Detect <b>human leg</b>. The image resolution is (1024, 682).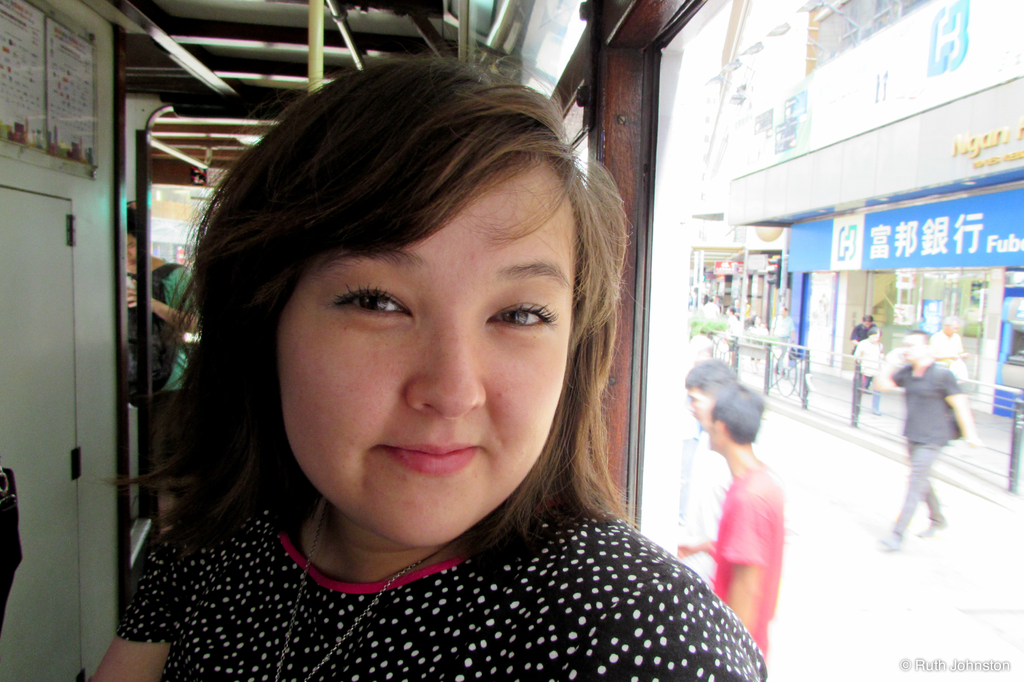
bbox=(876, 444, 948, 548).
